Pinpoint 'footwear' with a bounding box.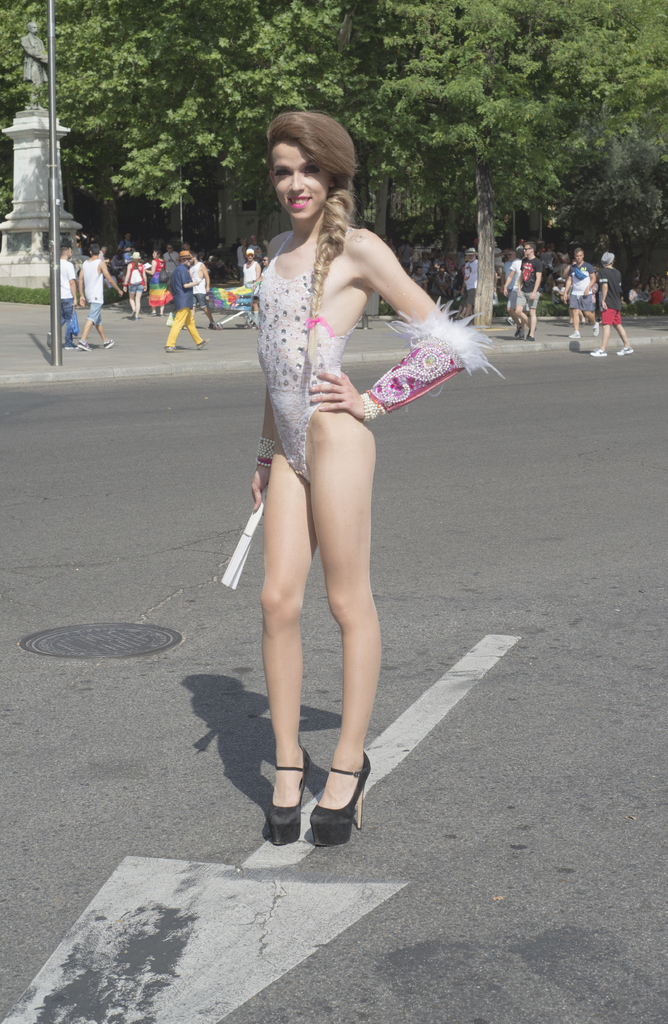
(left=190, top=330, right=207, bottom=355).
